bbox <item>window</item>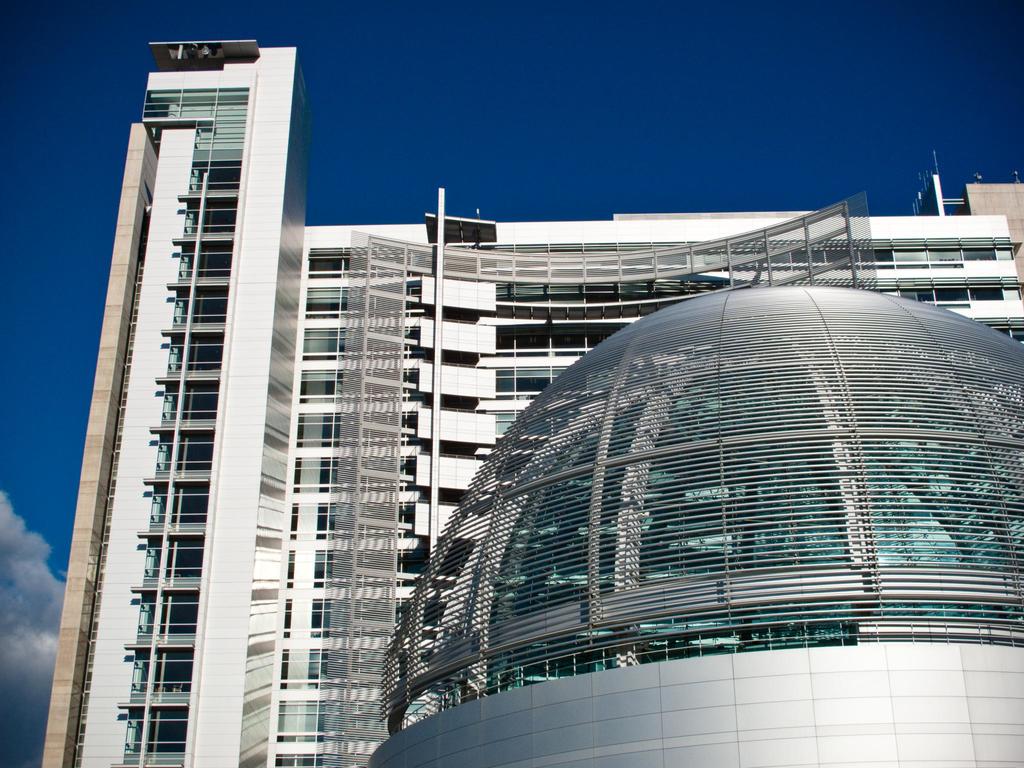
{"left": 958, "top": 242, "right": 996, "bottom": 263}
